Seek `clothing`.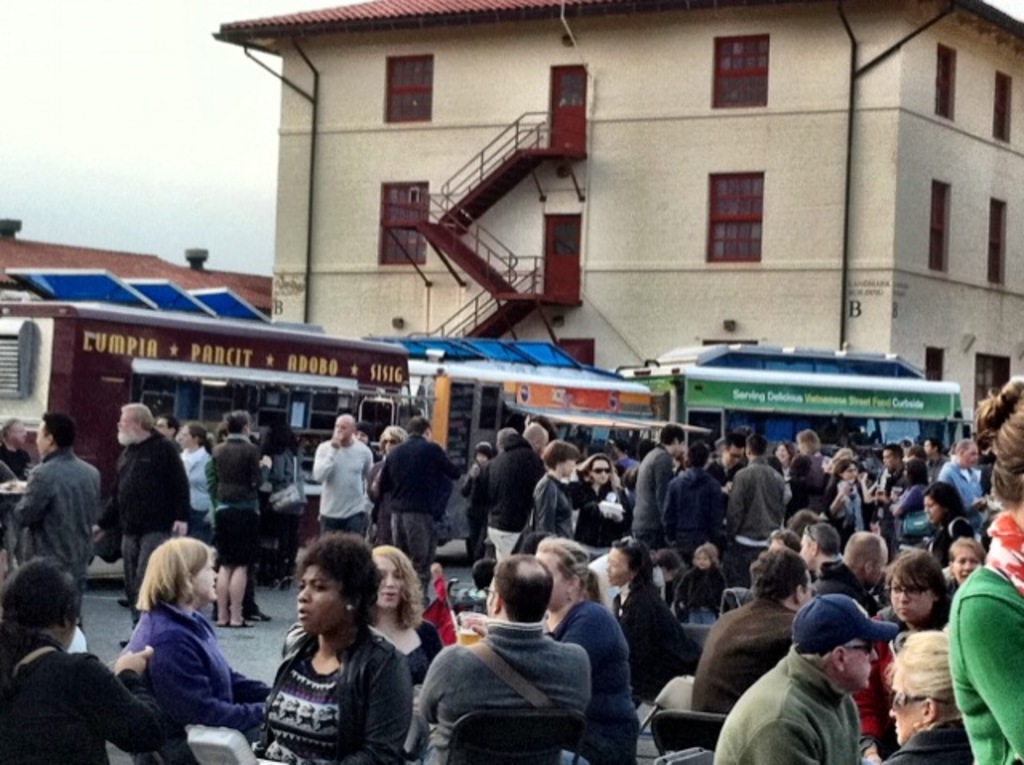
{"x1": 619, "y1": 581, "x2": 704, "y2": 706}.
